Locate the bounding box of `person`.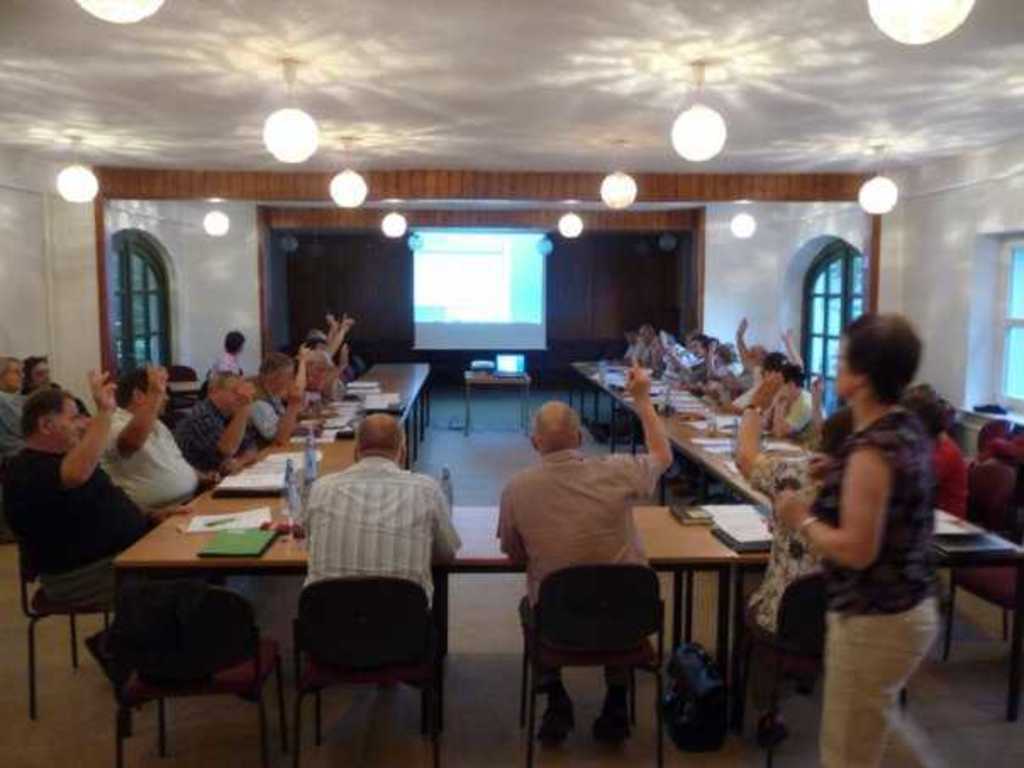
Bounding box: (761,309,941,766).
